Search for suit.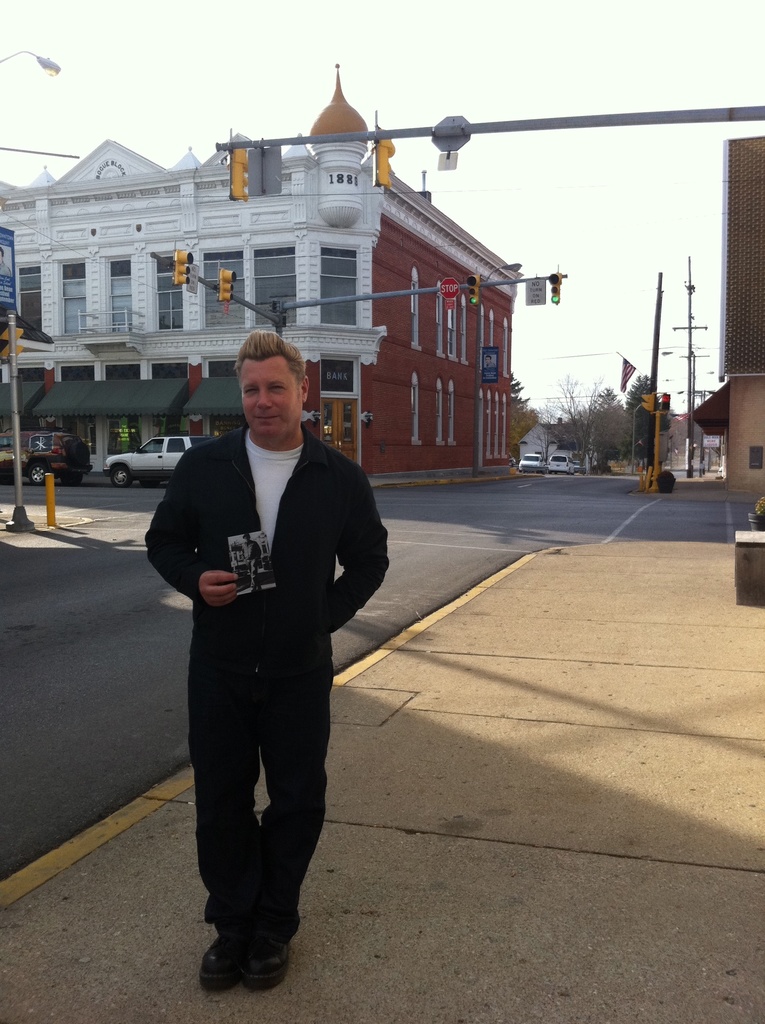
Found at box=[139, 428, 411, 948].
